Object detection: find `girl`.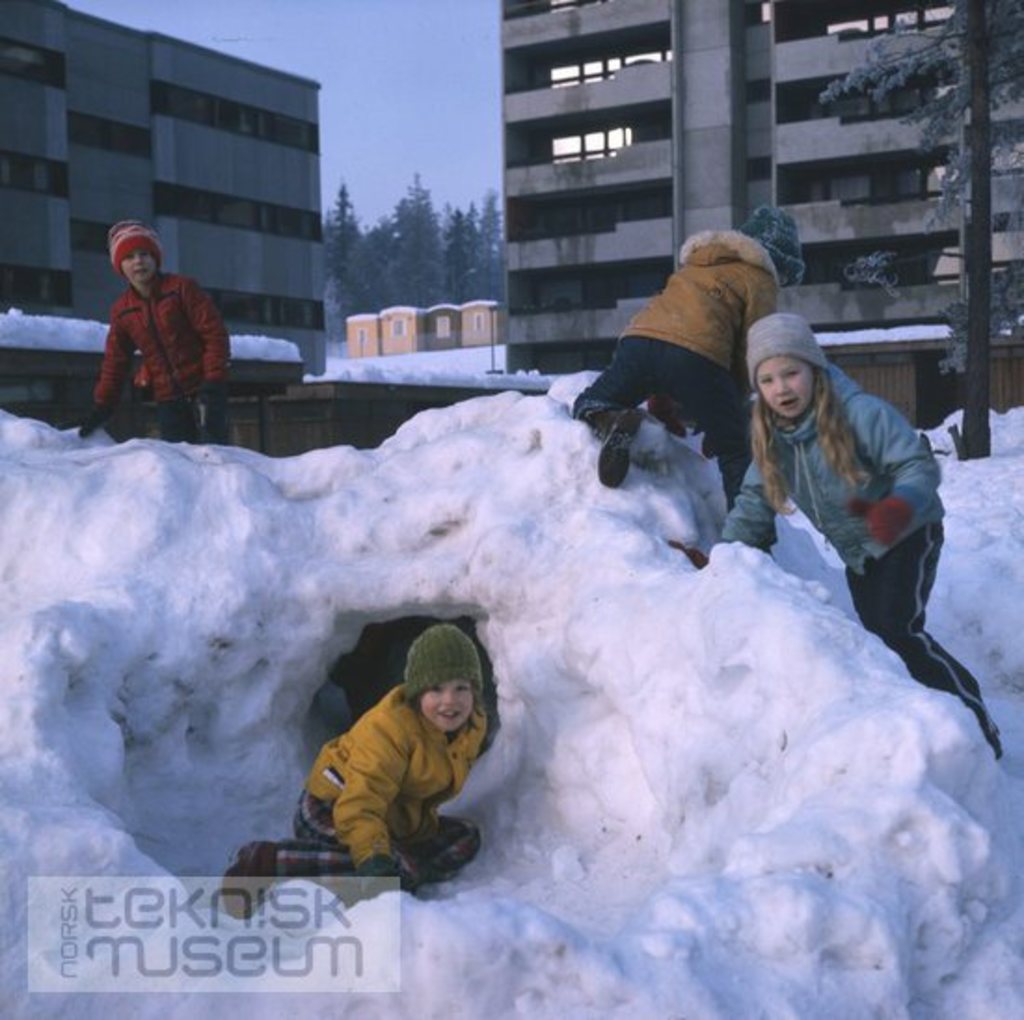
bbox=(222, 620, 488, 919).
